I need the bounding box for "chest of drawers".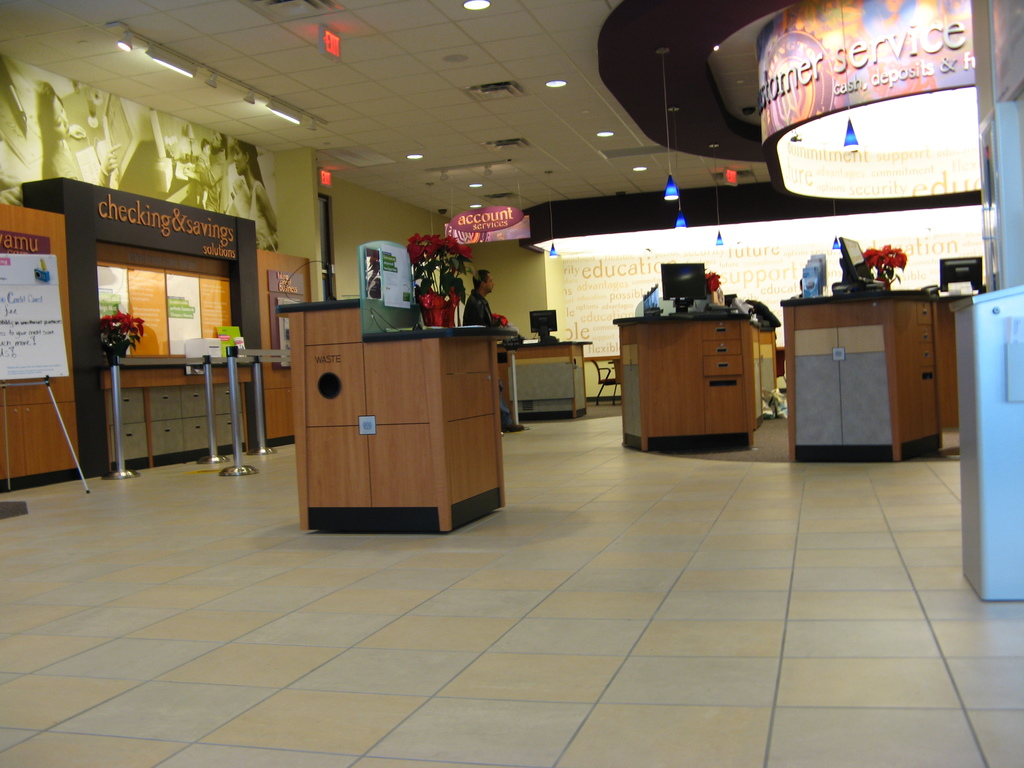
Here it is: 99/368/253/475.
